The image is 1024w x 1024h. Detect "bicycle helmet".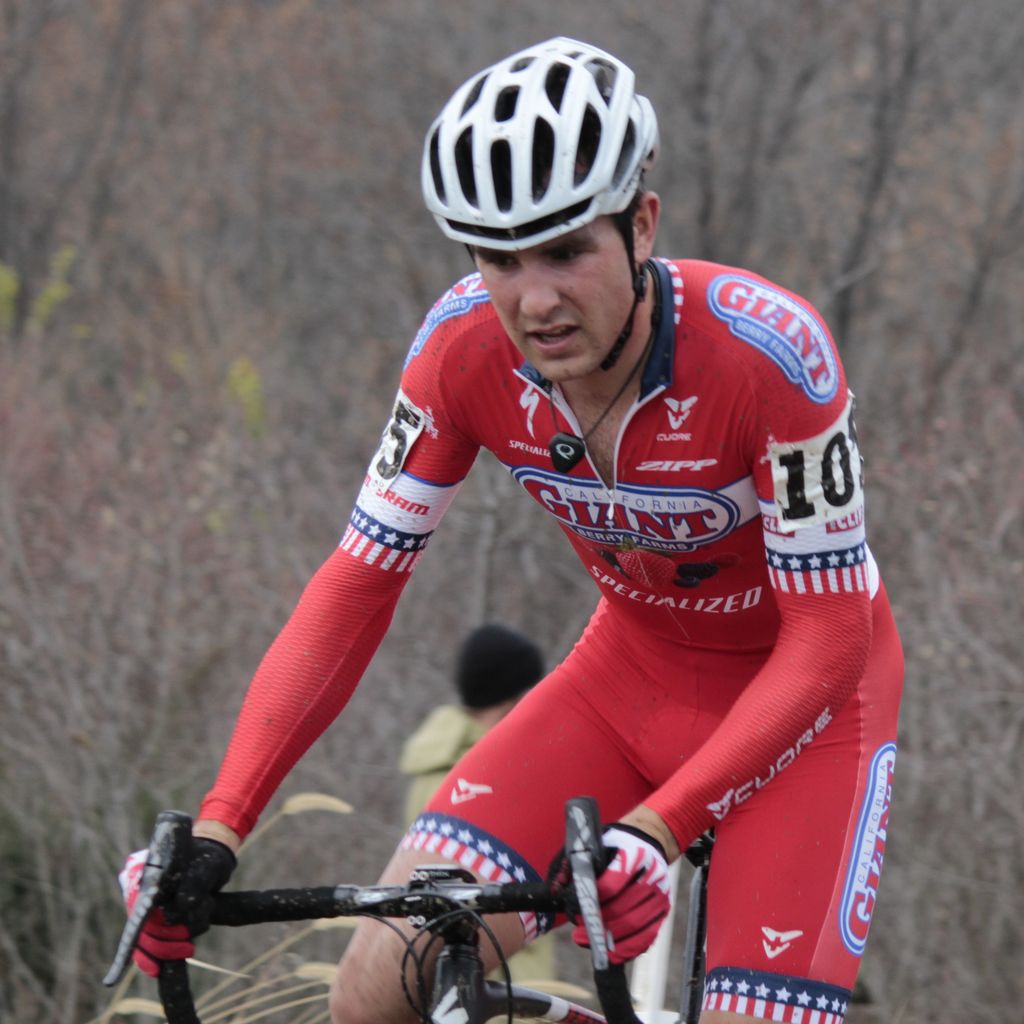
Detection: 419/40/657/374.
